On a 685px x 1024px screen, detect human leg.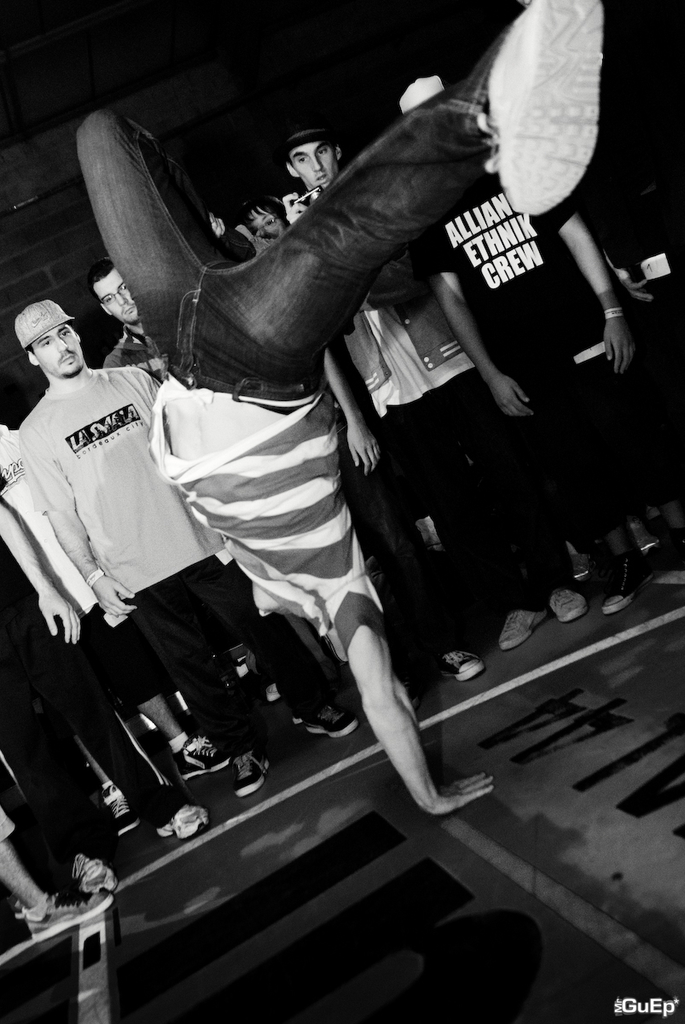
<bbox>230, 0, 607, 367</bbox>.
